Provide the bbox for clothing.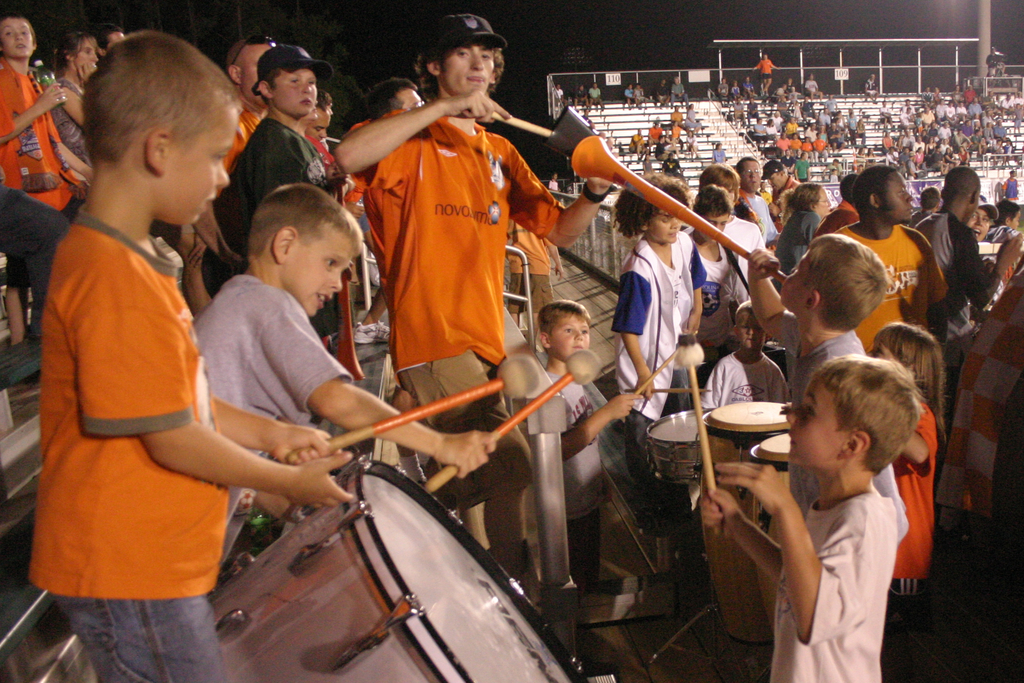
x1=749, y1=192, x2=783, y2=261.
